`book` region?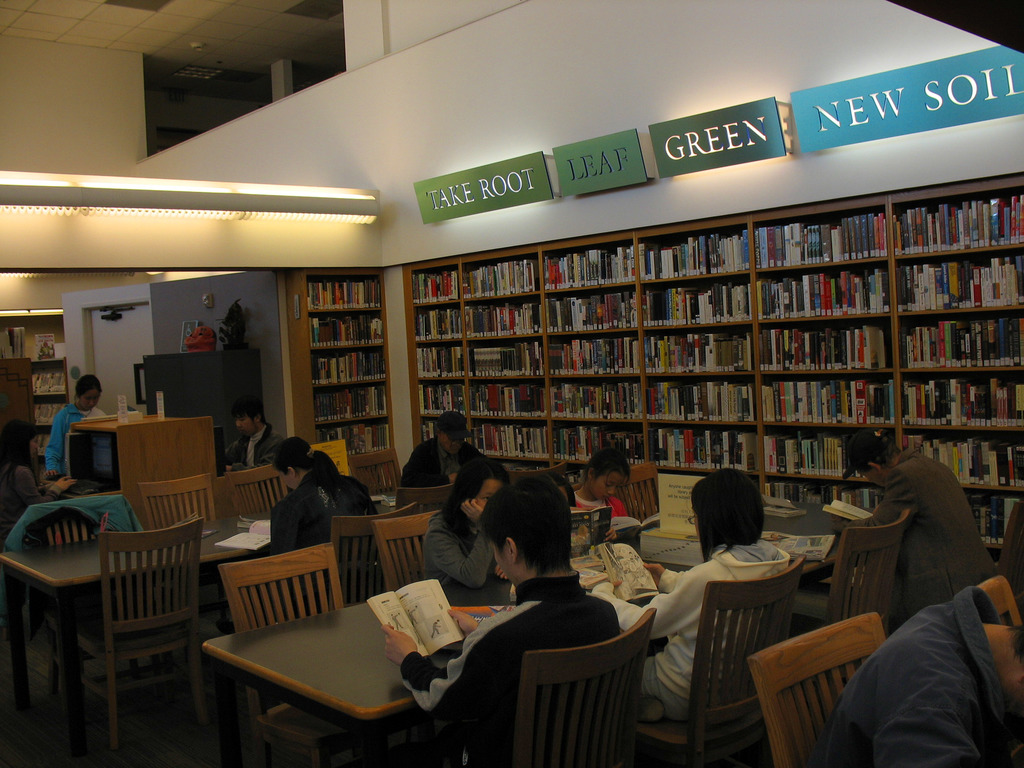
left=828, top=499, right=872, bottom=521
